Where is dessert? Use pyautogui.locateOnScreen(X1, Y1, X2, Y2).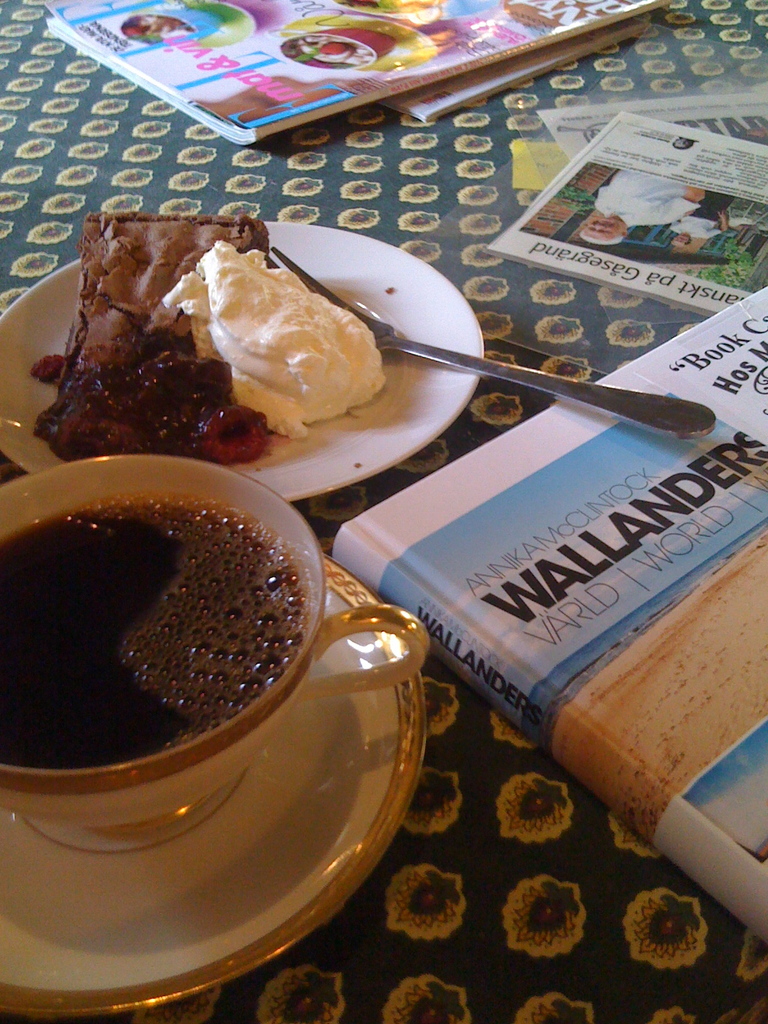
pyautogui.locateOnScreen(3, 228, 431, 473).
